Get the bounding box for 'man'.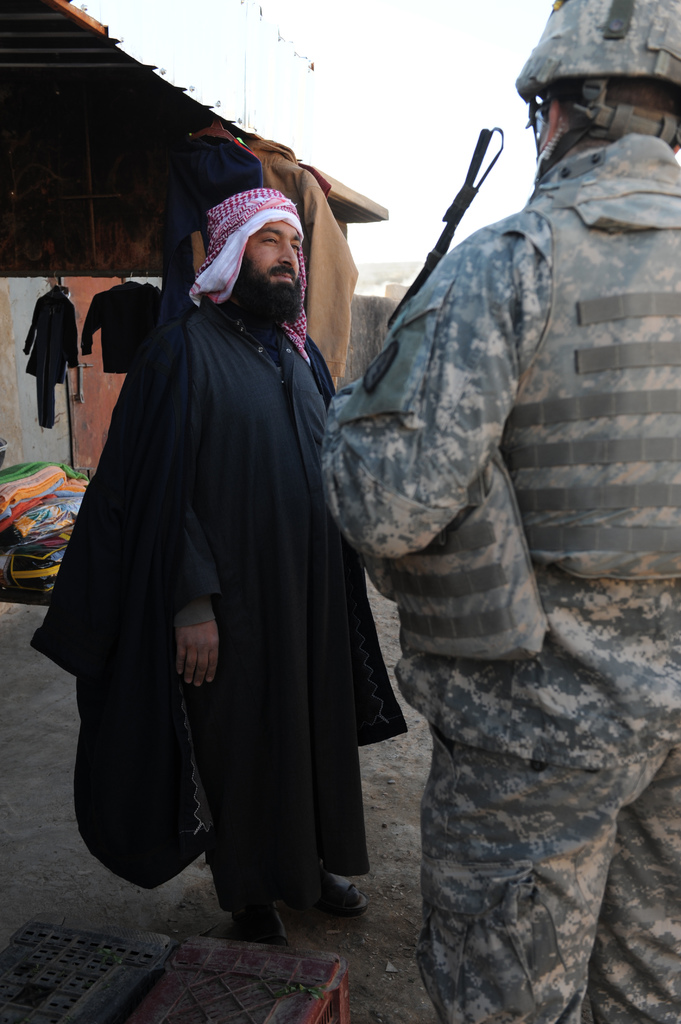
x1=317, y1=11, x2=670, y2=986.
